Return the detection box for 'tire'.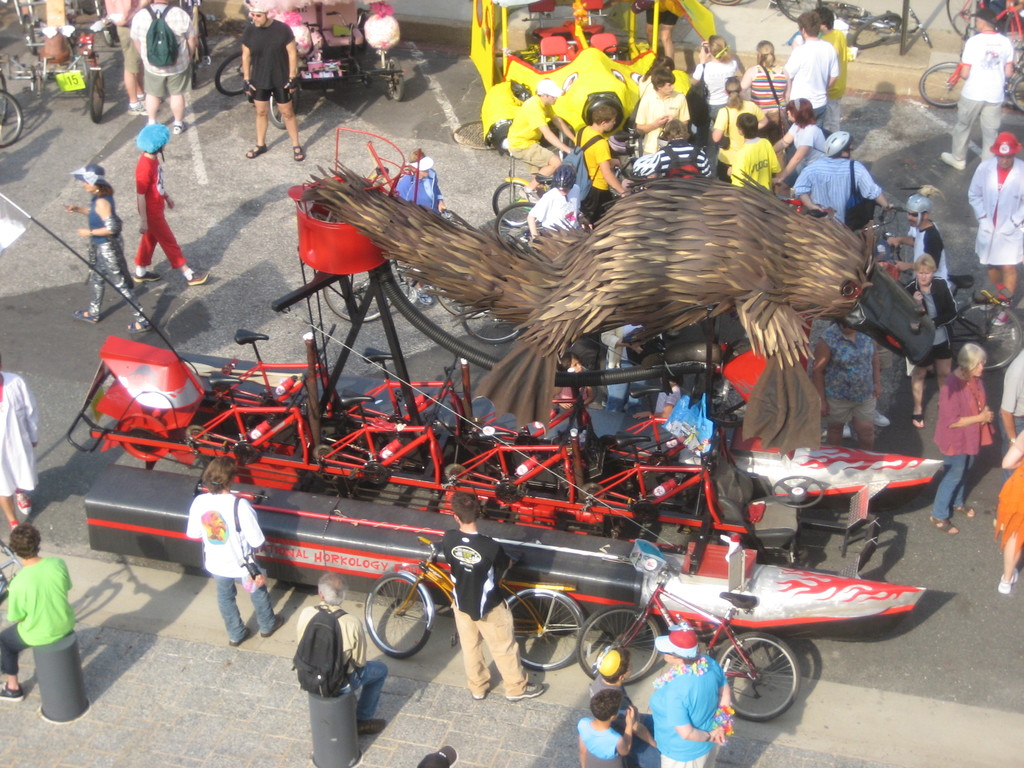
bbox(0, 88, 21, 143).
